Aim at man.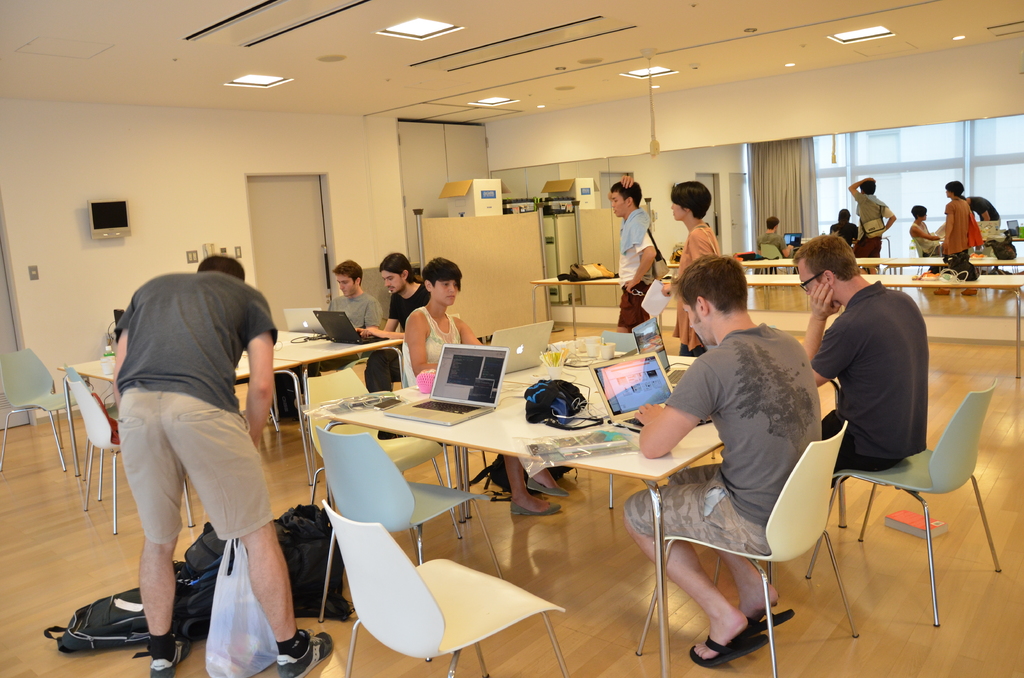
Aimed at 351/246/428/444.
